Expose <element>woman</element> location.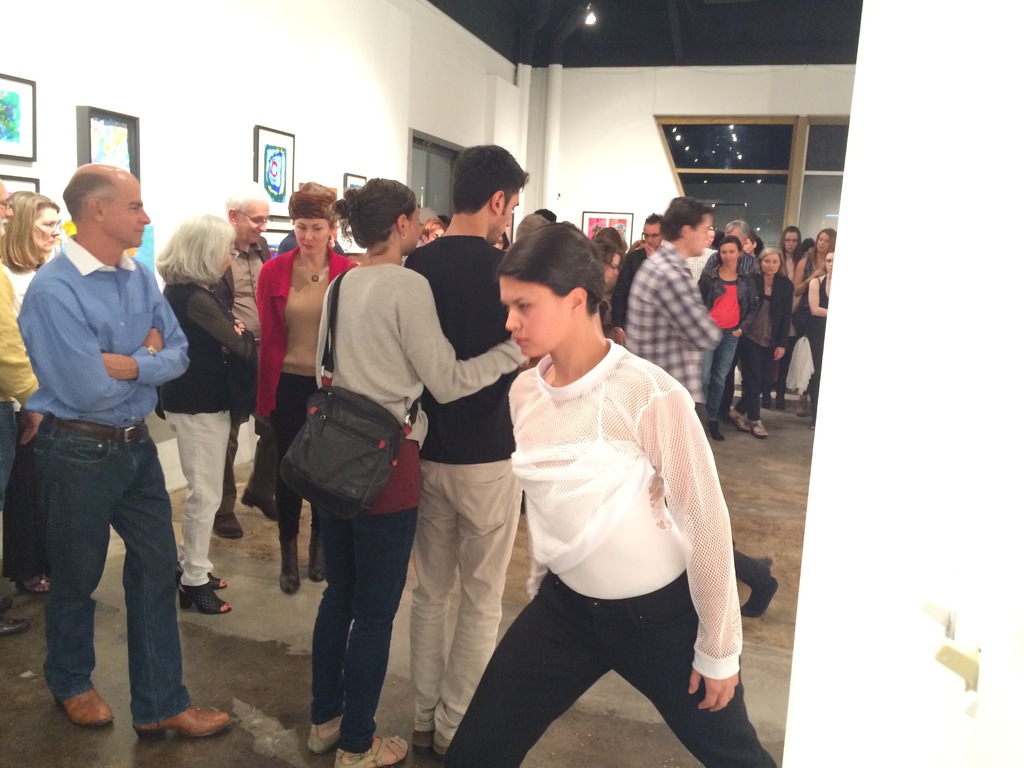
Exposed at select_region(776, 223, 801, 266).
